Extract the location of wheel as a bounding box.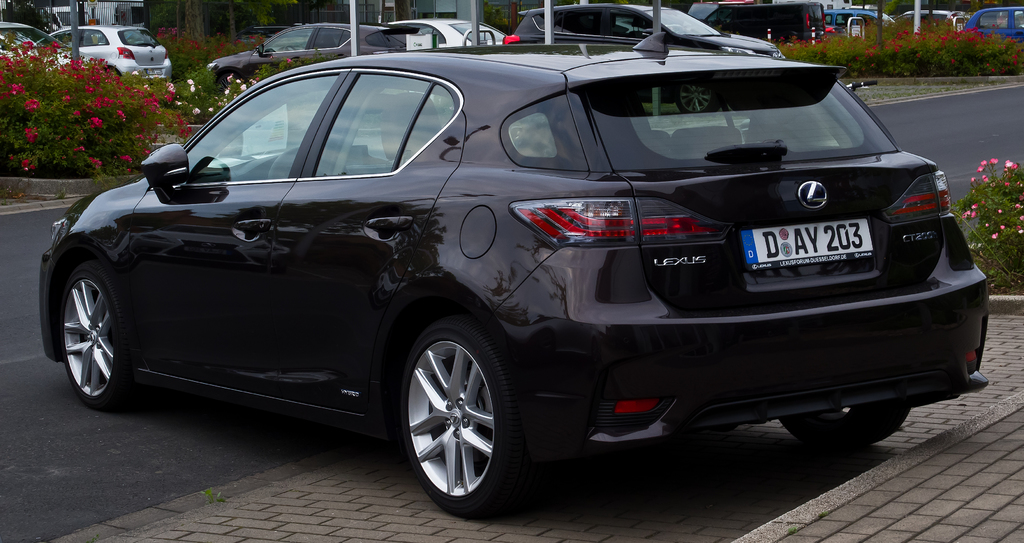
l=388, t=306, r=546, b=517.
